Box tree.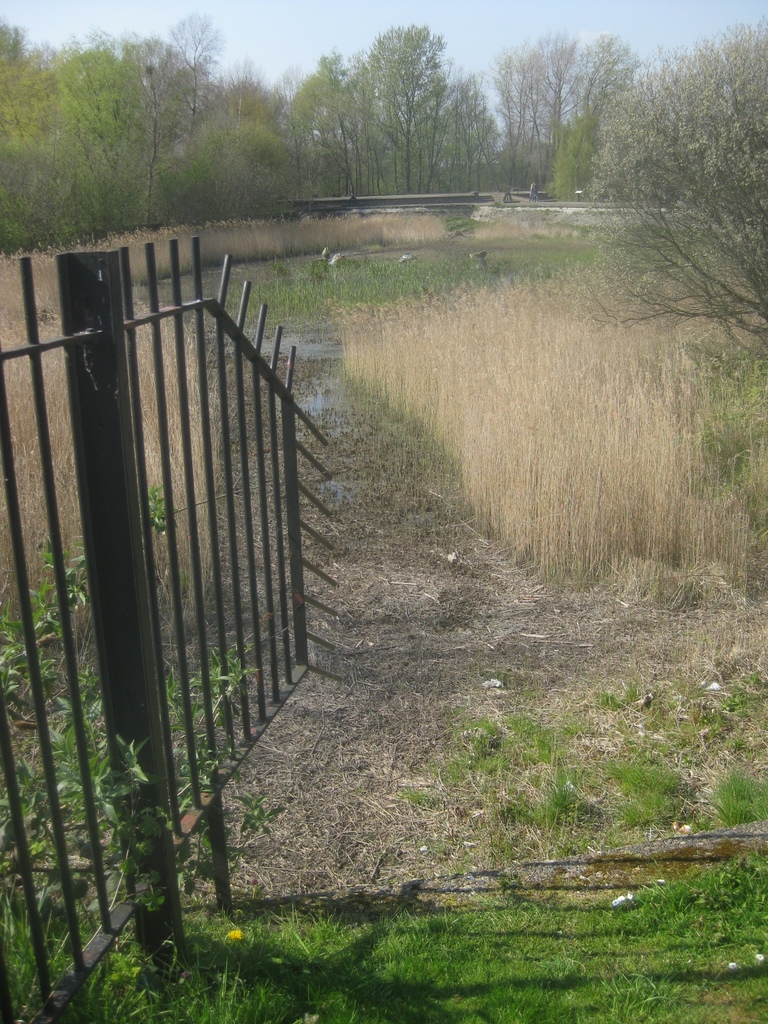
x1=125, y1=38, x2=195, y2=143.
